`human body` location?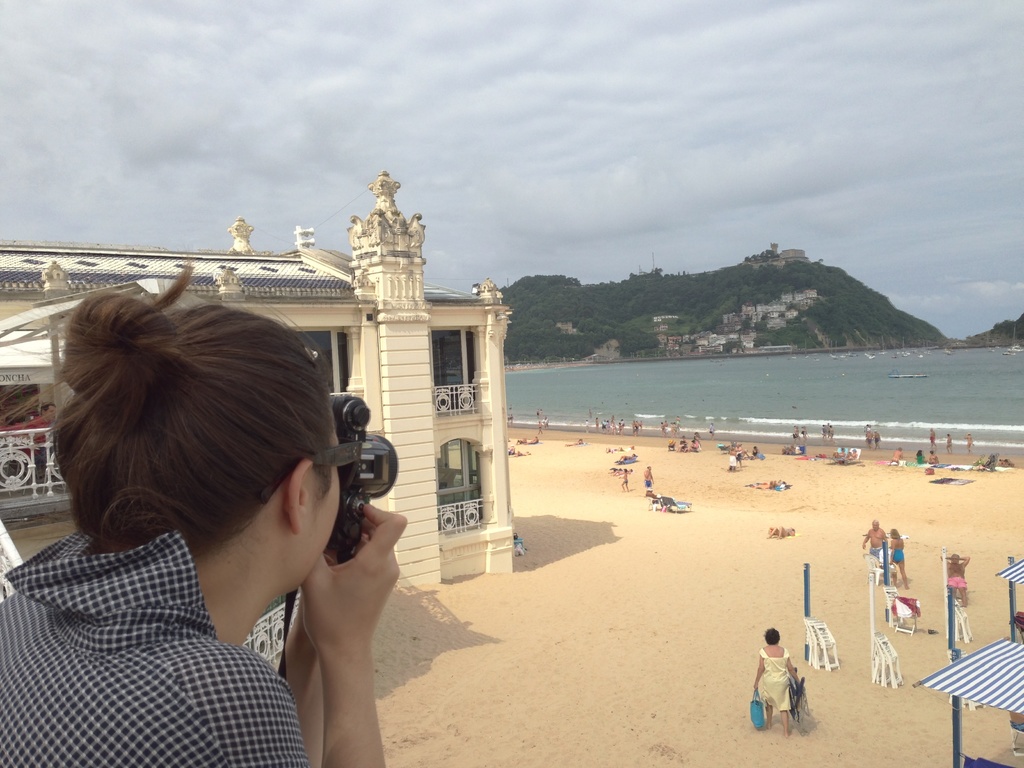
Rect(619, 467, 629, 490)
